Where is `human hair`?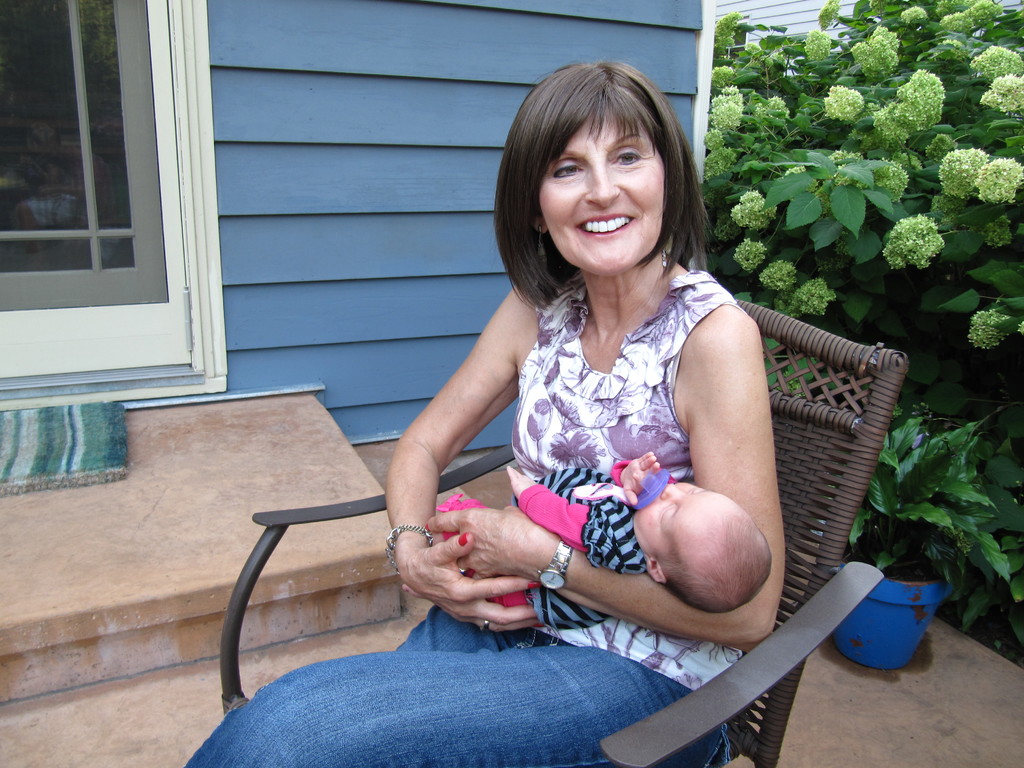
x1=495, y1=70, x2=700, y2=314.
